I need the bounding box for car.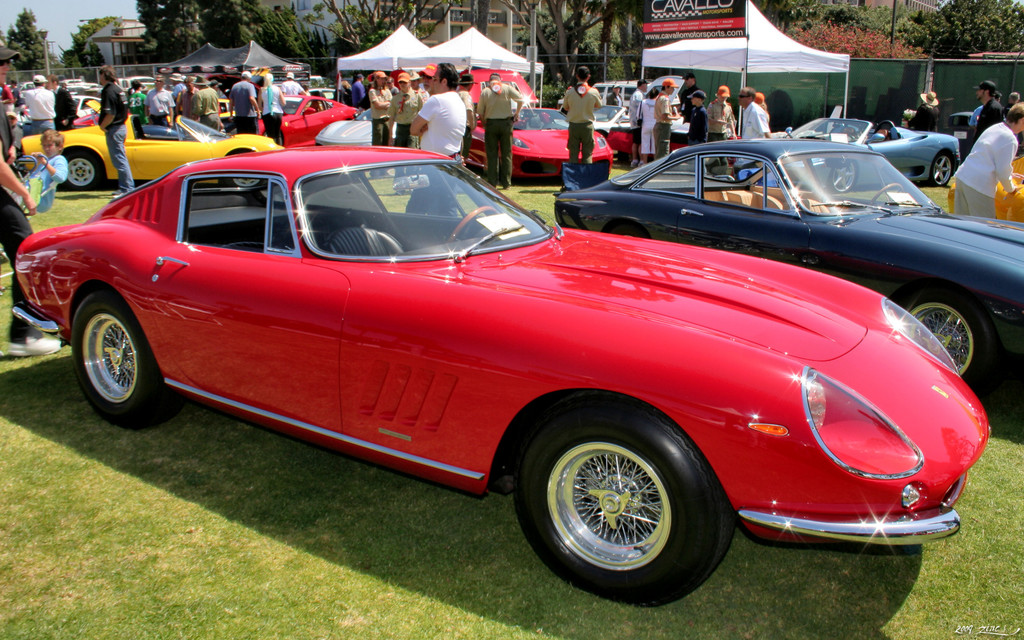
Here it is: [557, 79, 639, 108].
